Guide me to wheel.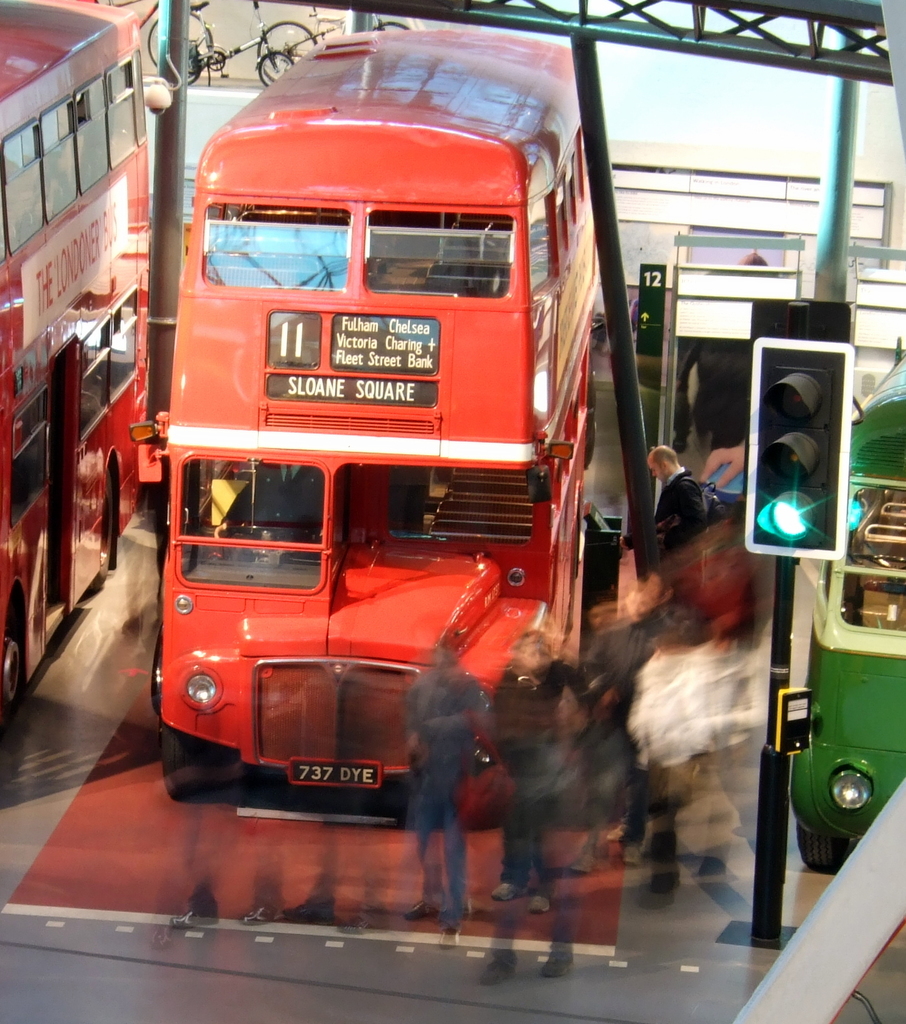
Guidance: x1=138 y1=613 x2=238 y2=803.
